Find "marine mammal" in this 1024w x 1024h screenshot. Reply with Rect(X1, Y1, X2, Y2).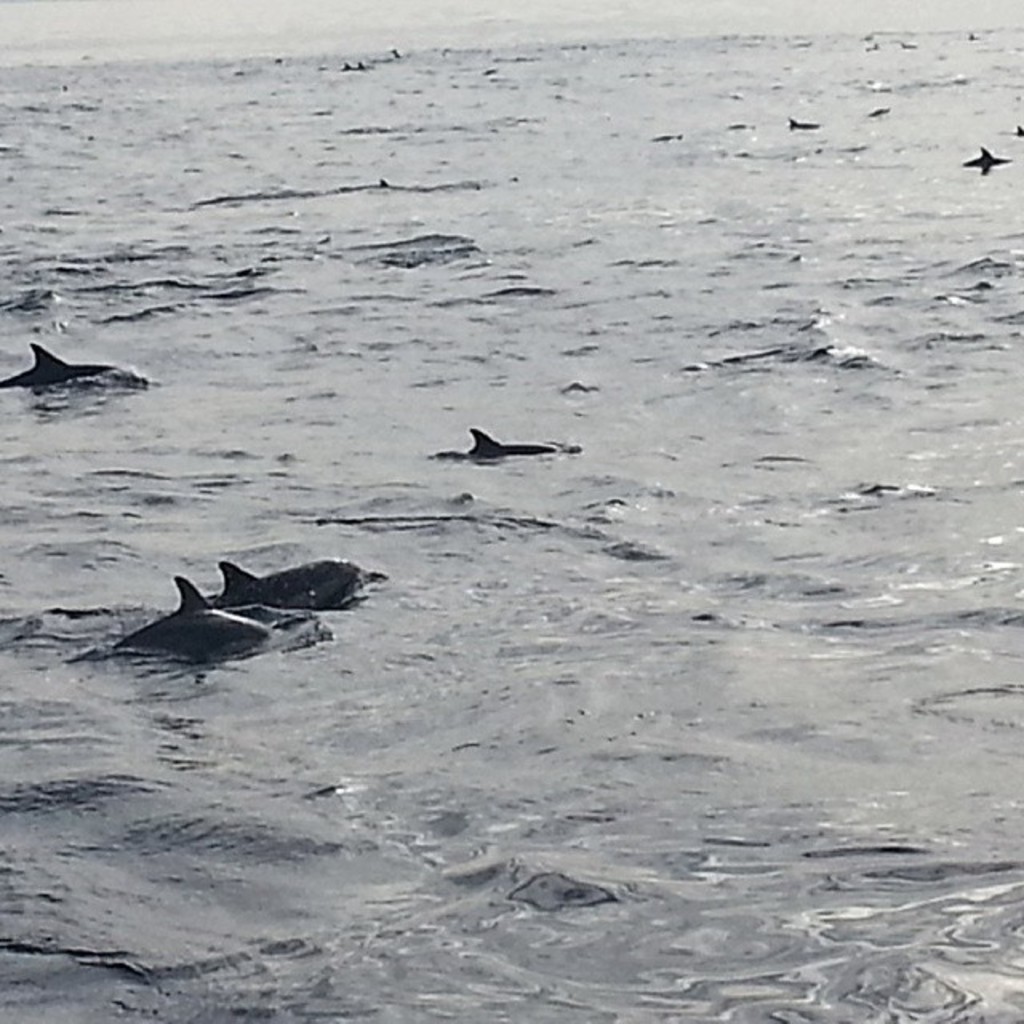
Rect(106, 570, 310, 667).
